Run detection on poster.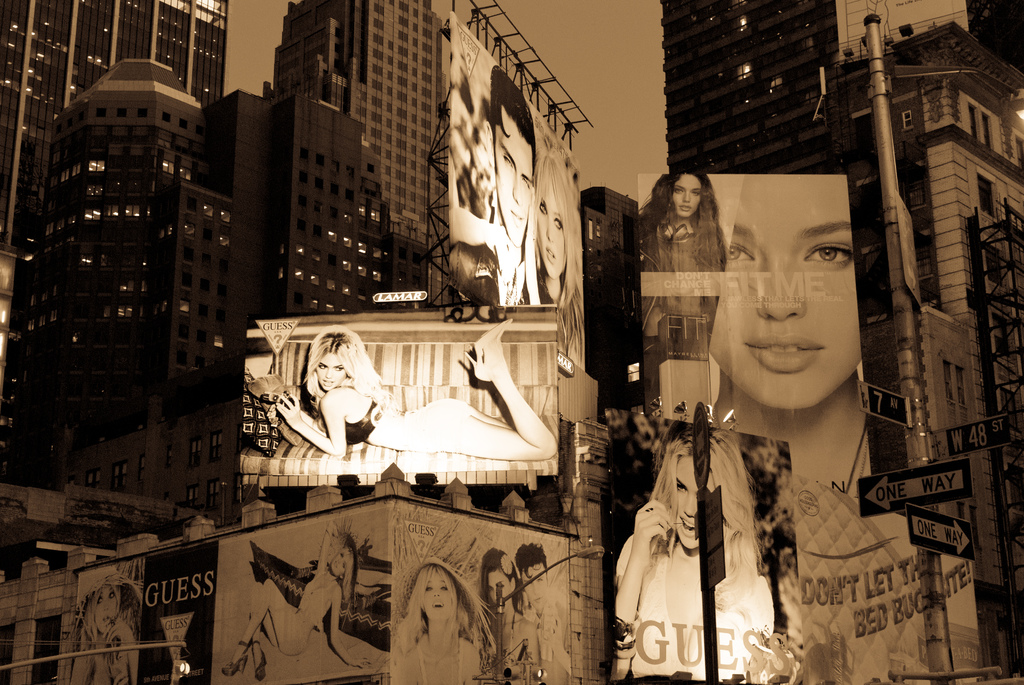
Result: rect(238, 317, 557, 476).
